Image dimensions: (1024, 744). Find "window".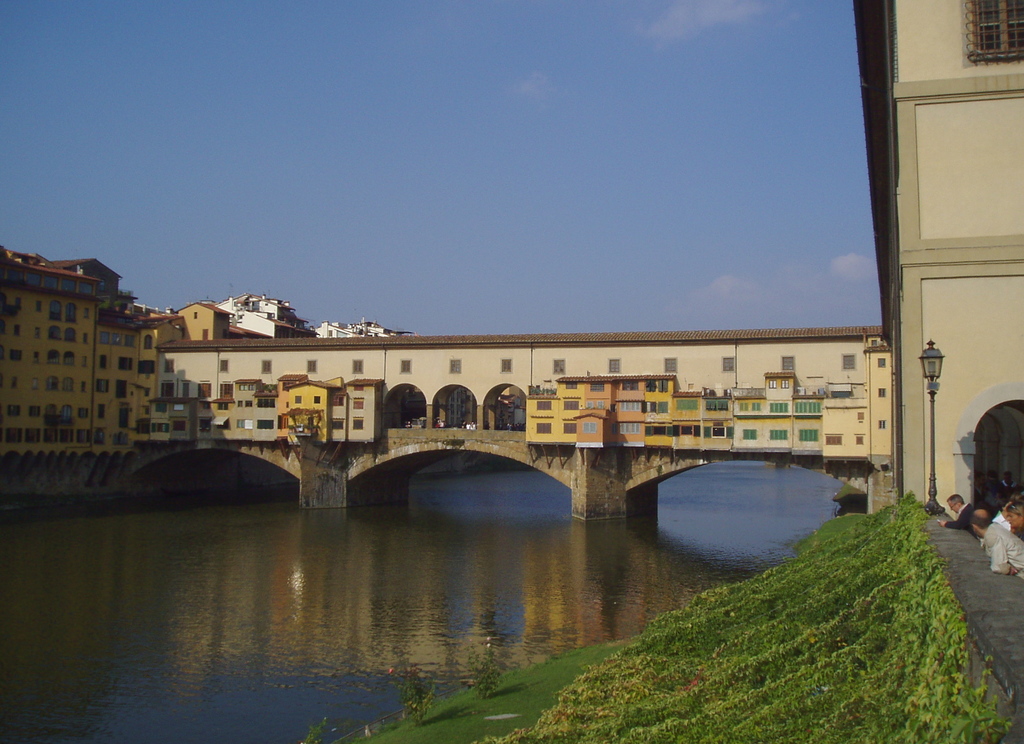
x1=166 y1=362 x2=174 y2=376.
